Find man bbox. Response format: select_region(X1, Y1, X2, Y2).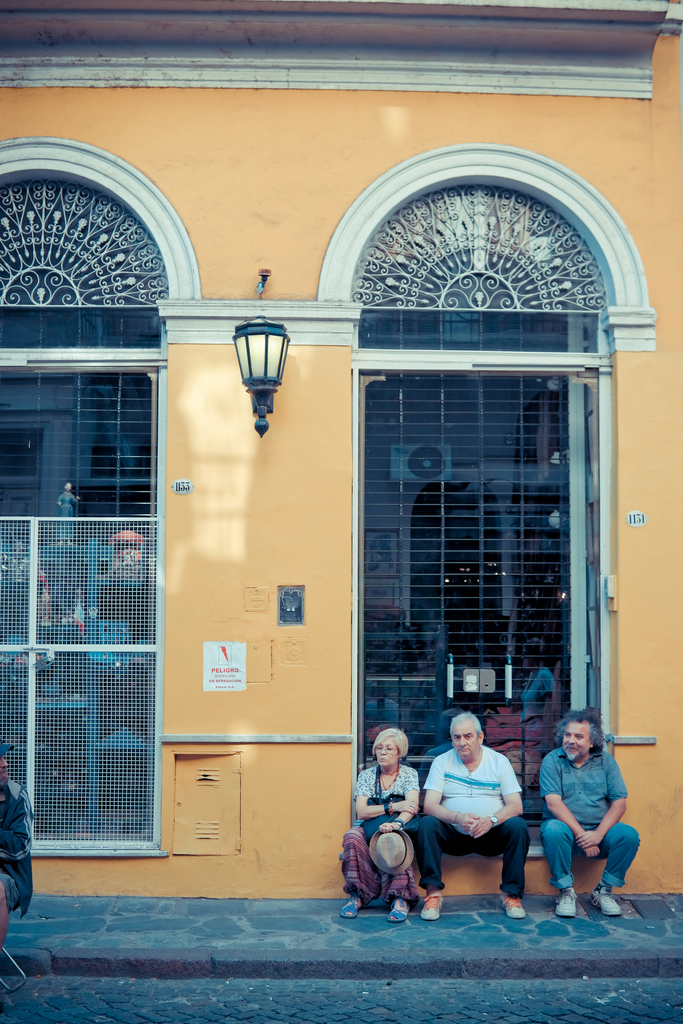
select_region(539, 710, 641, 918).
